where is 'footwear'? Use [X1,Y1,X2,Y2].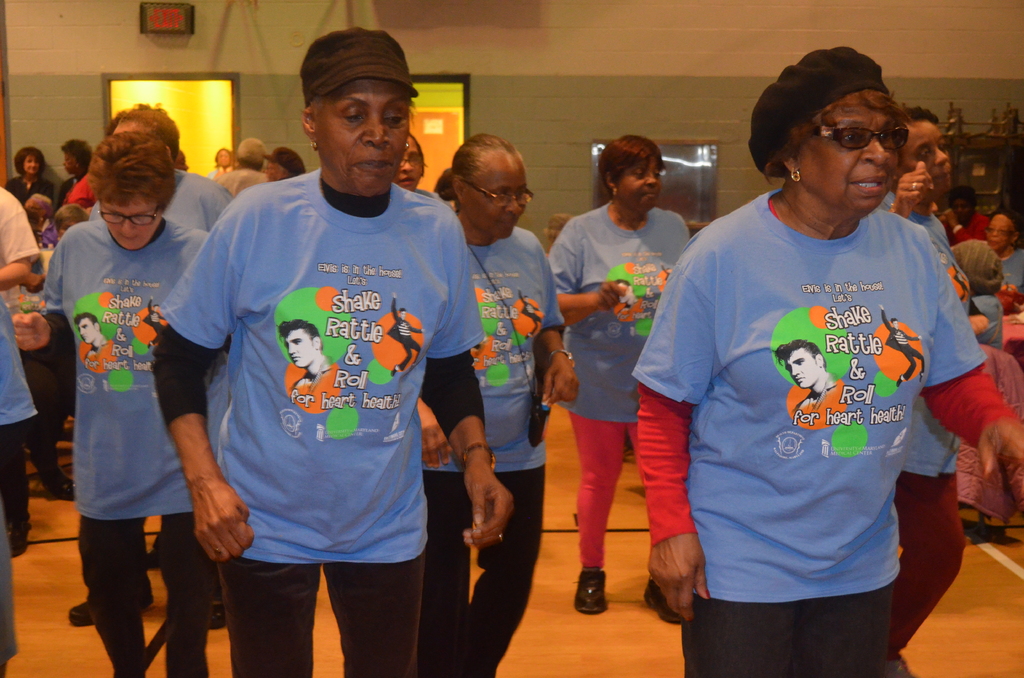
[209,593,226,629].
